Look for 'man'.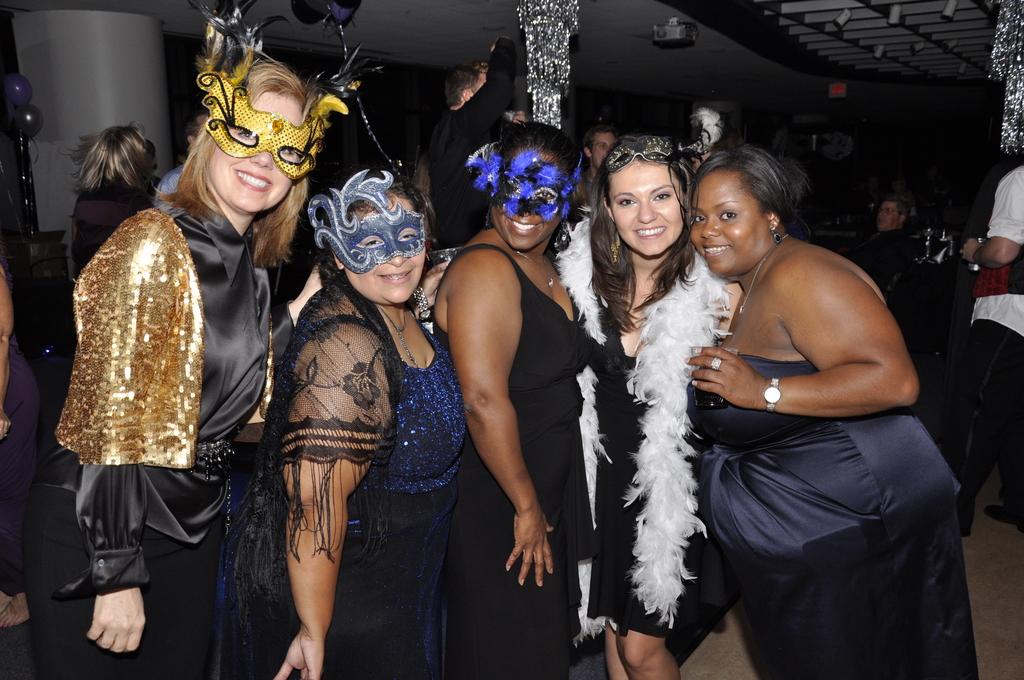
Found: bbox=(420, 35, 516, 249).
